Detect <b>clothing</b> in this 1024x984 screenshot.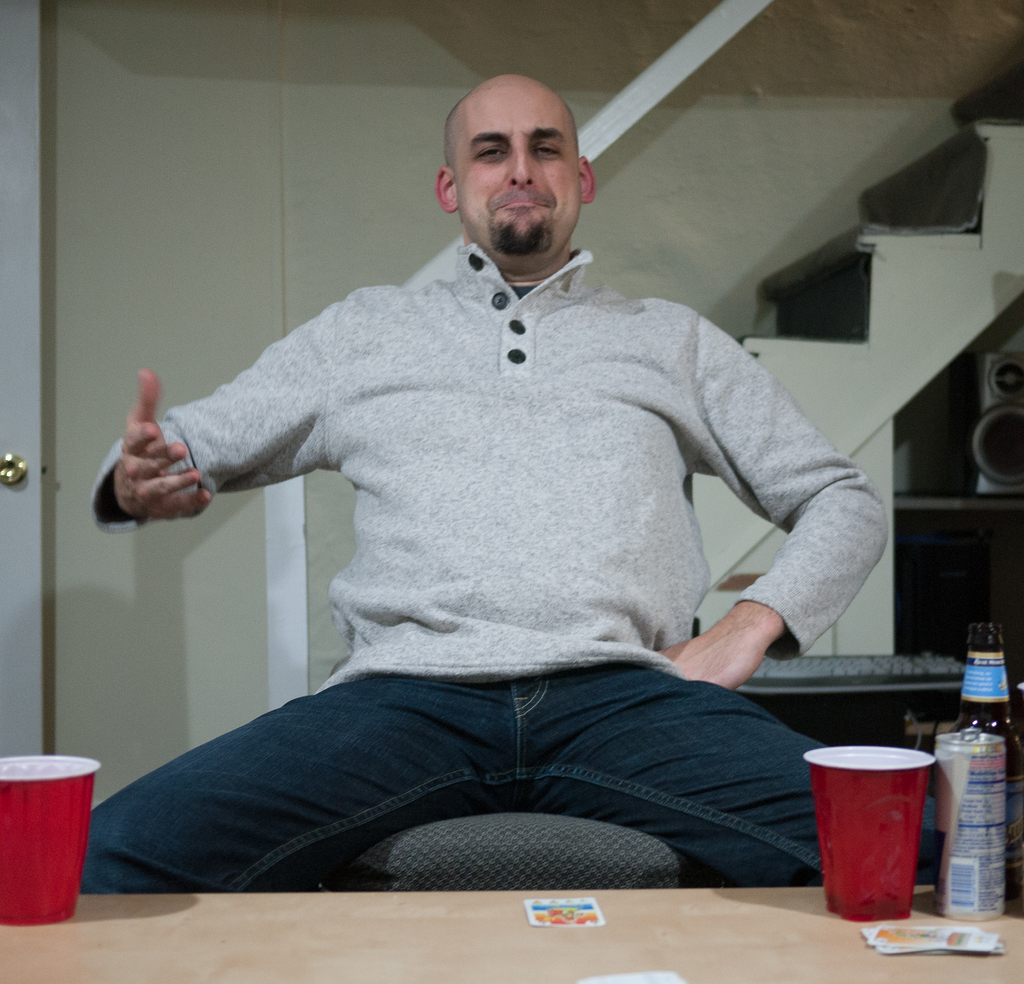
Detection: l=86, t=312, r=917, b=913.
